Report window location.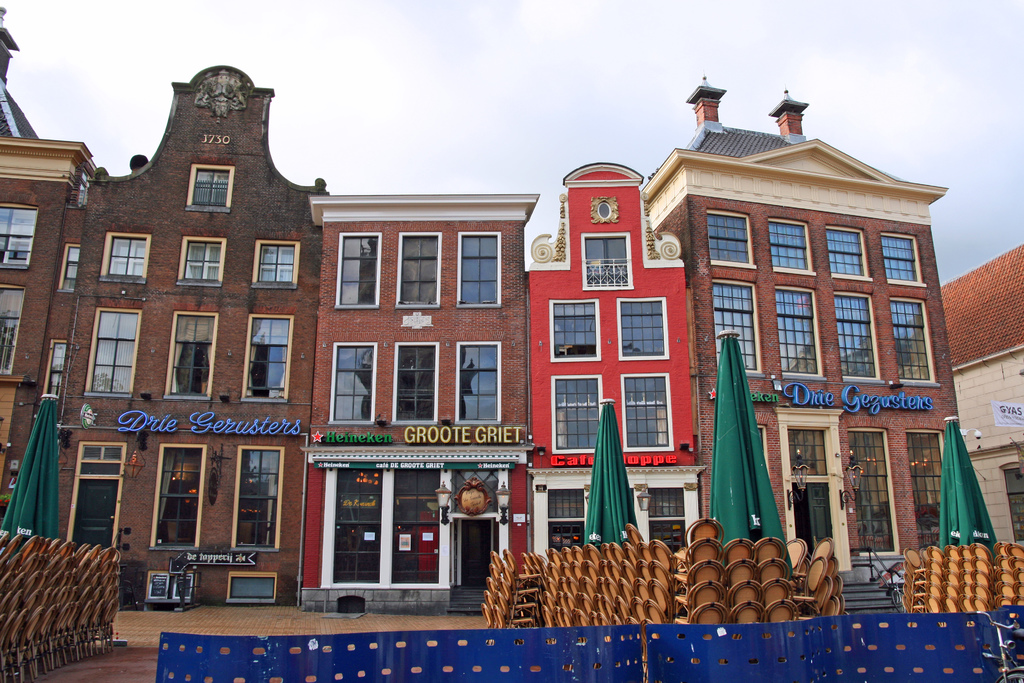
Report: select_region(790, 431, 829, 475).
